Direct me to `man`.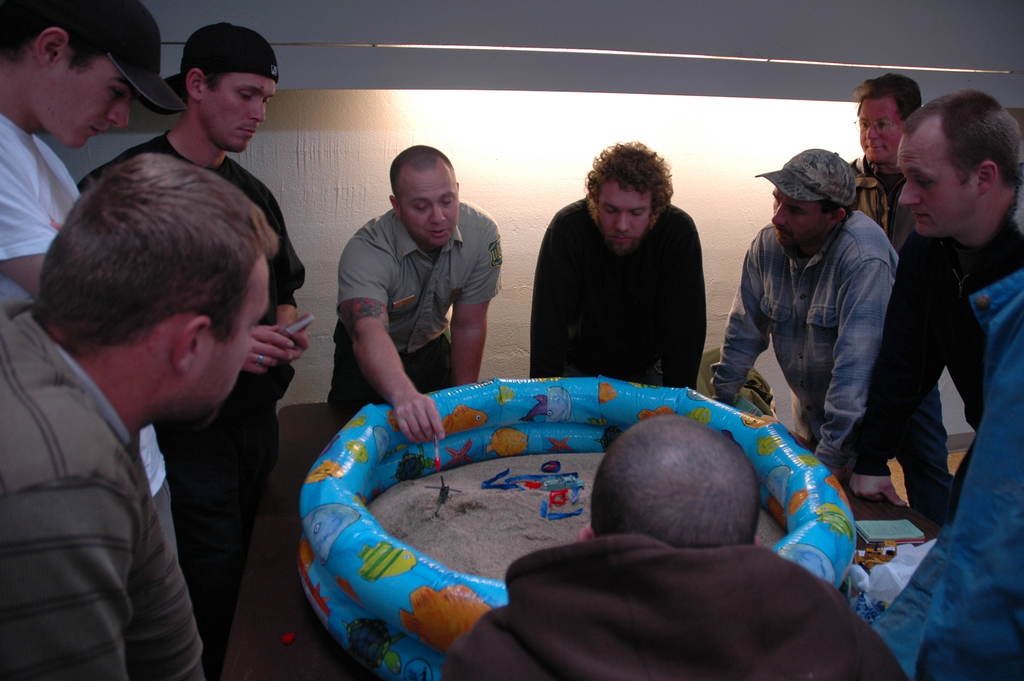
Direction: l=523, t=130, r=703, b=402.
